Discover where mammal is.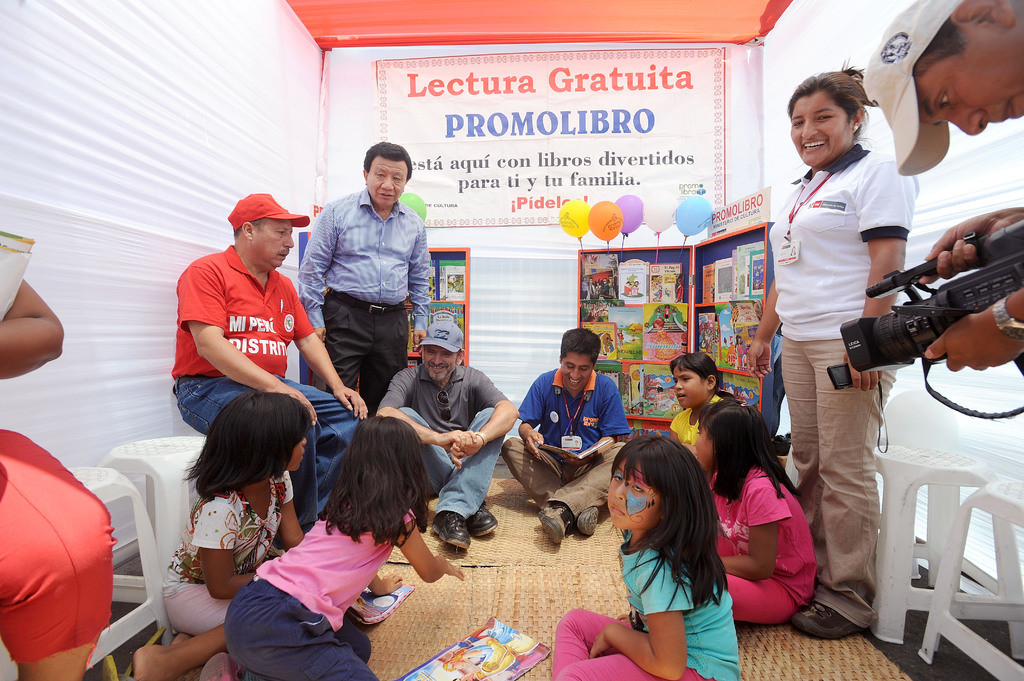
Discovered at 667,351,738,489.
